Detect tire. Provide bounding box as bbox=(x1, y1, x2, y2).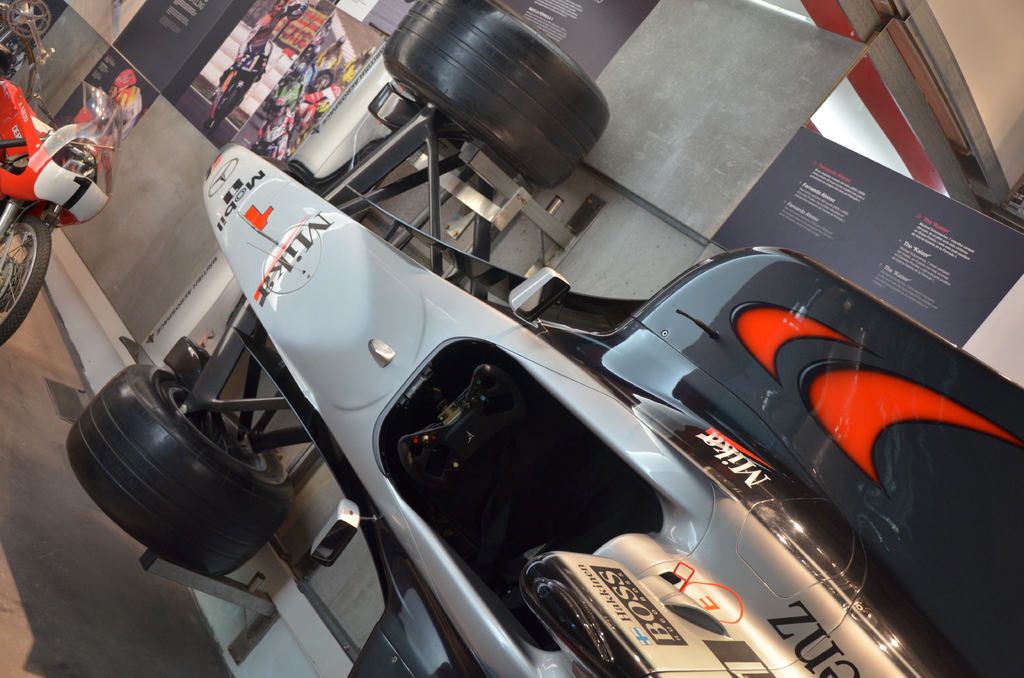
bbox=(382, 0, 613, 191).
